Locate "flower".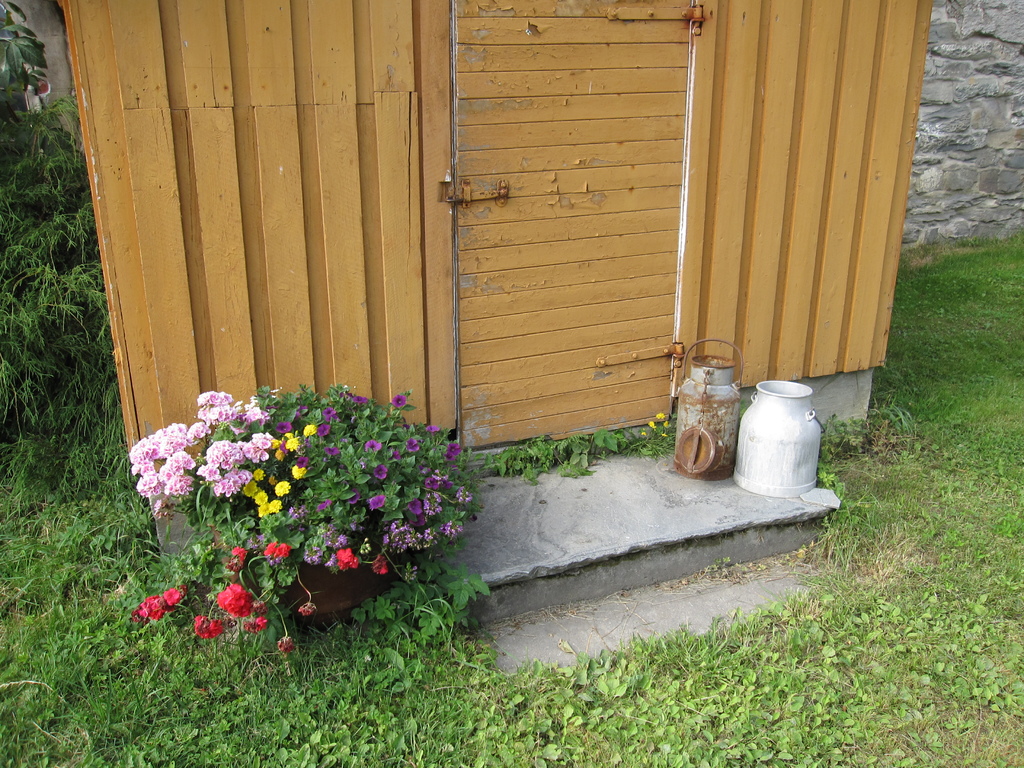
Bounding box: 252:601:269:614.
